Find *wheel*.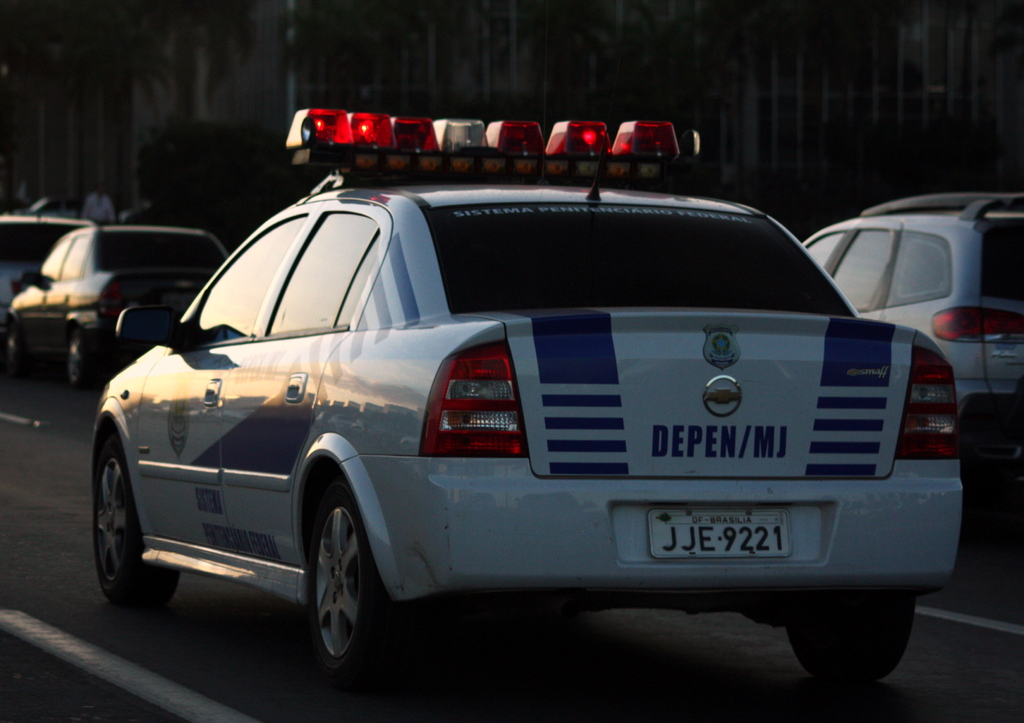
l=286, t=487, r=385, b=685.
